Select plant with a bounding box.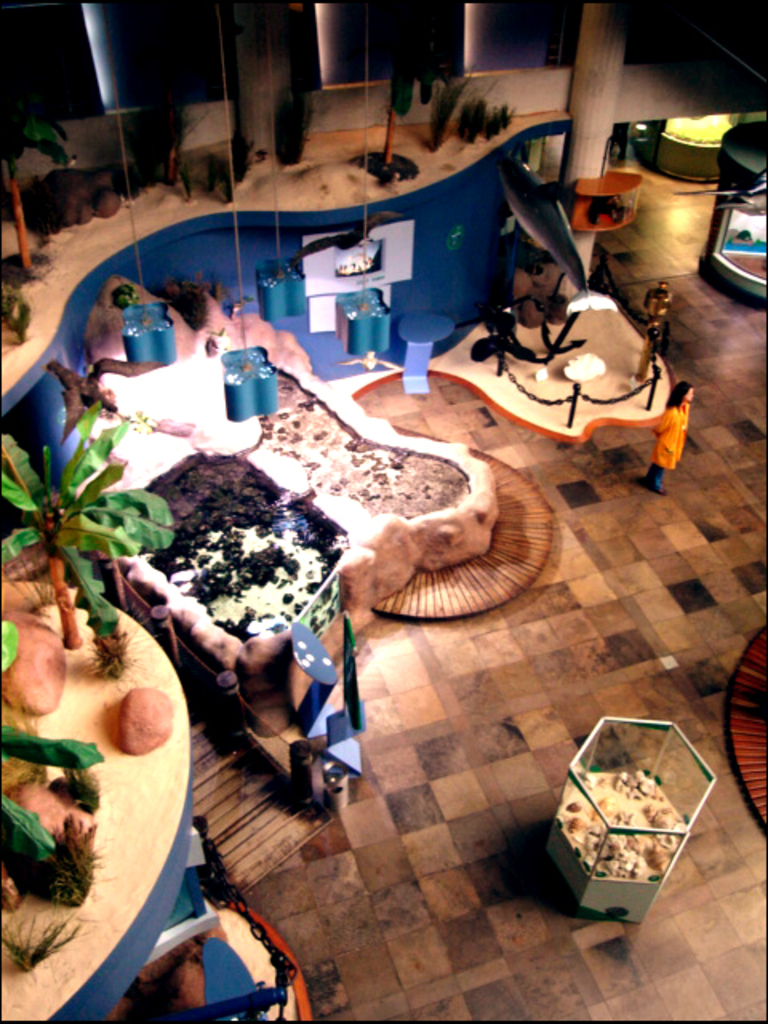
[0, 414, 176, 646].
